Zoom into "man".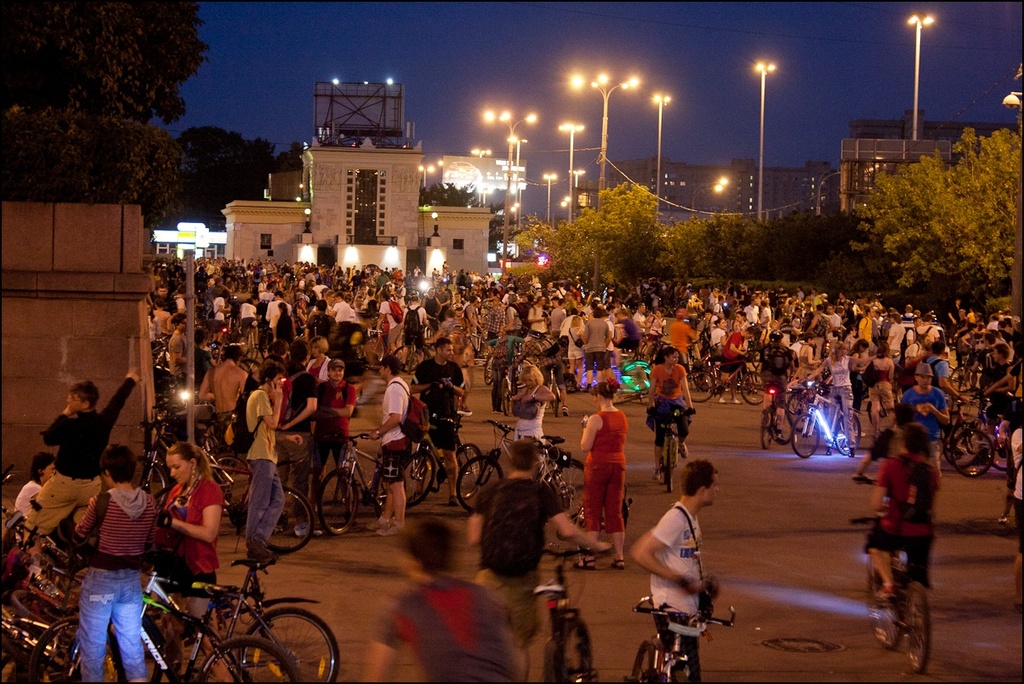
Zoom target: <box>906,332,930,358</box>.
